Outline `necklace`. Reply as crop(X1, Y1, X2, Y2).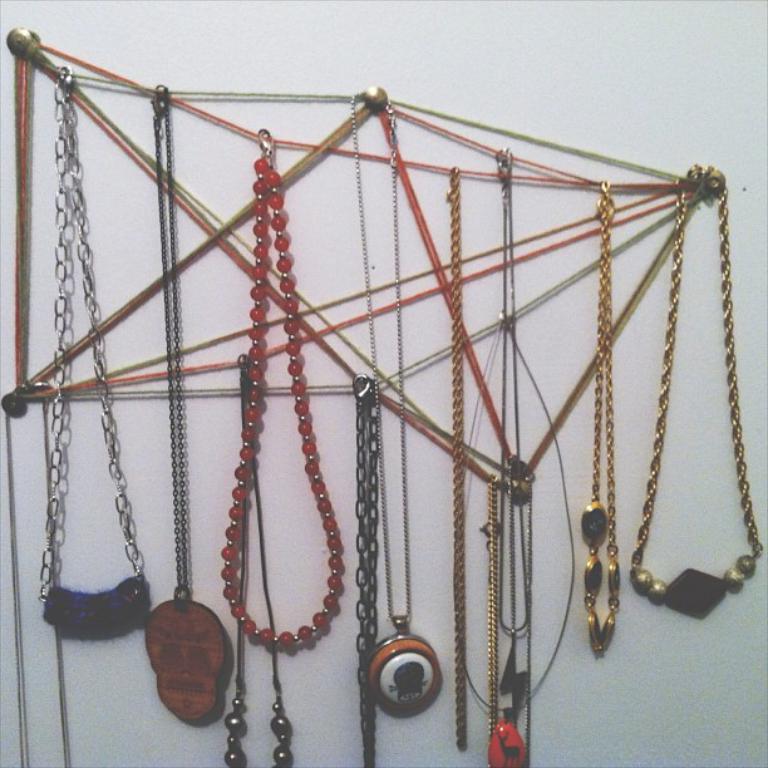
crop(627, 164, 762, 619).
